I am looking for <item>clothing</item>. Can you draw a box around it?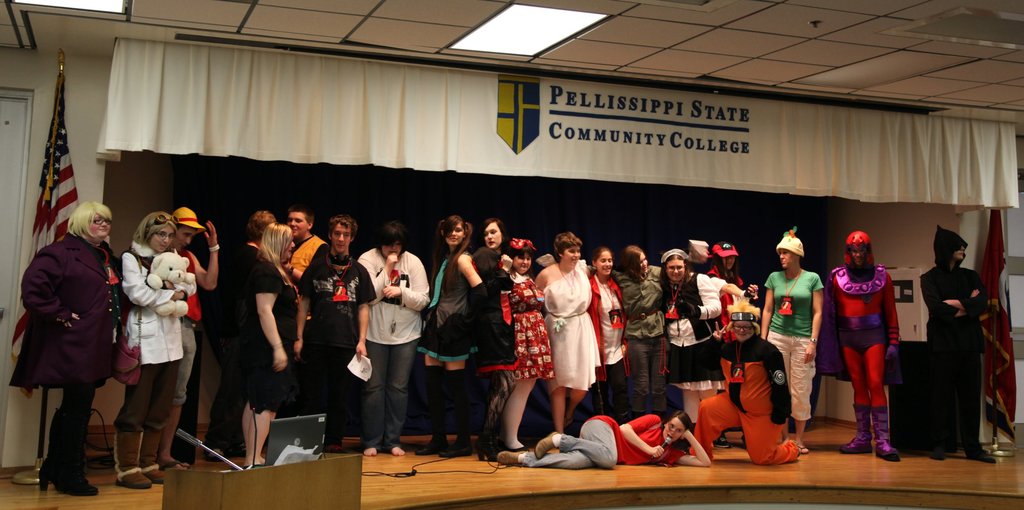
Sure, the bounding box is crop(448, 236, 525, 430).
